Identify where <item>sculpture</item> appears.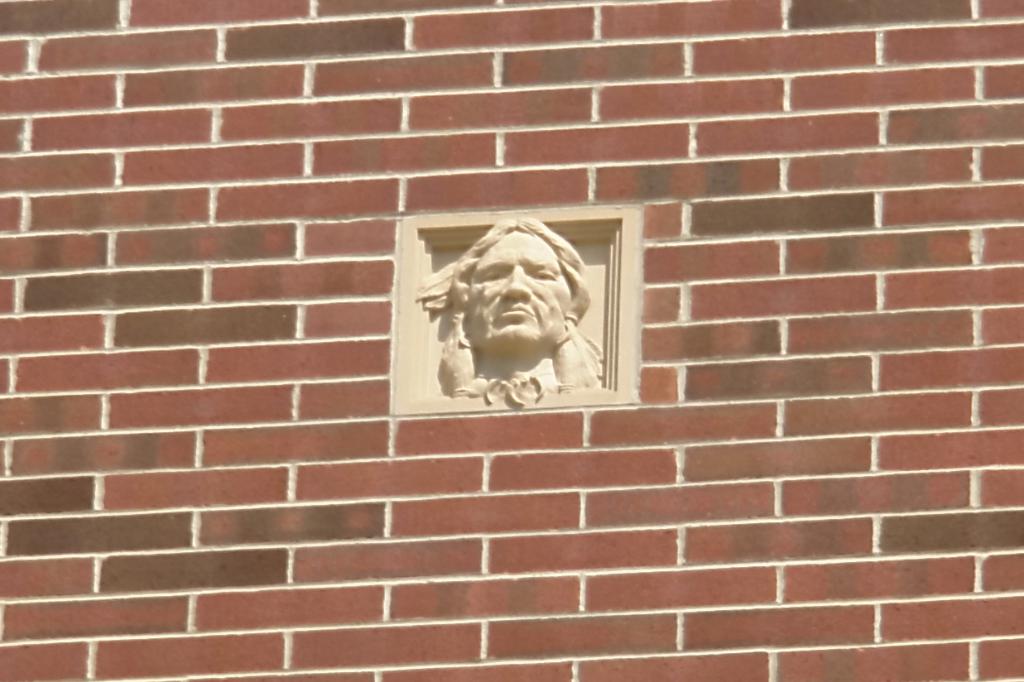
Appears at 415, 214, 608, 405.
